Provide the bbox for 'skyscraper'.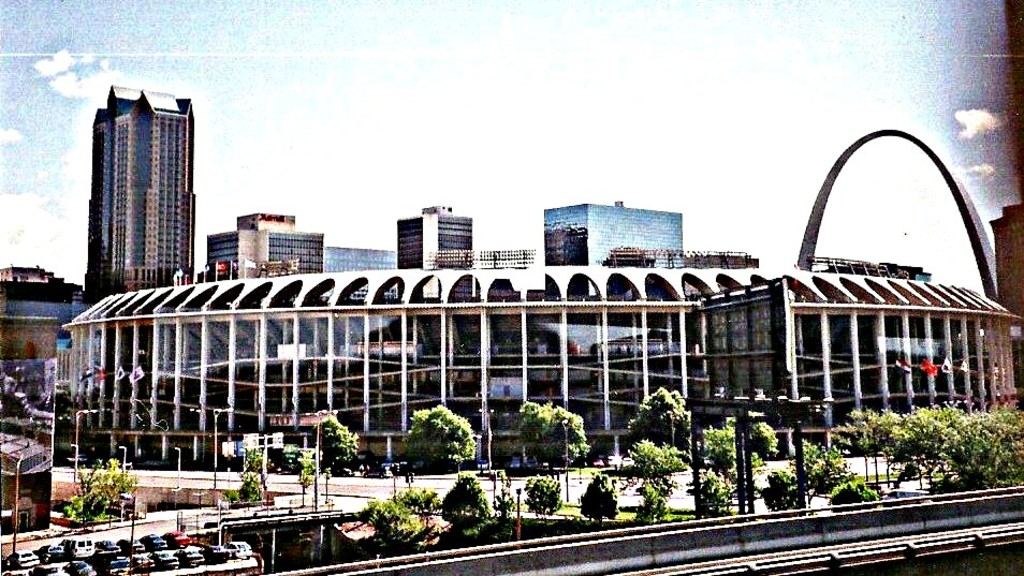
[x1=397, y1=197, x2=487, y2=289].
